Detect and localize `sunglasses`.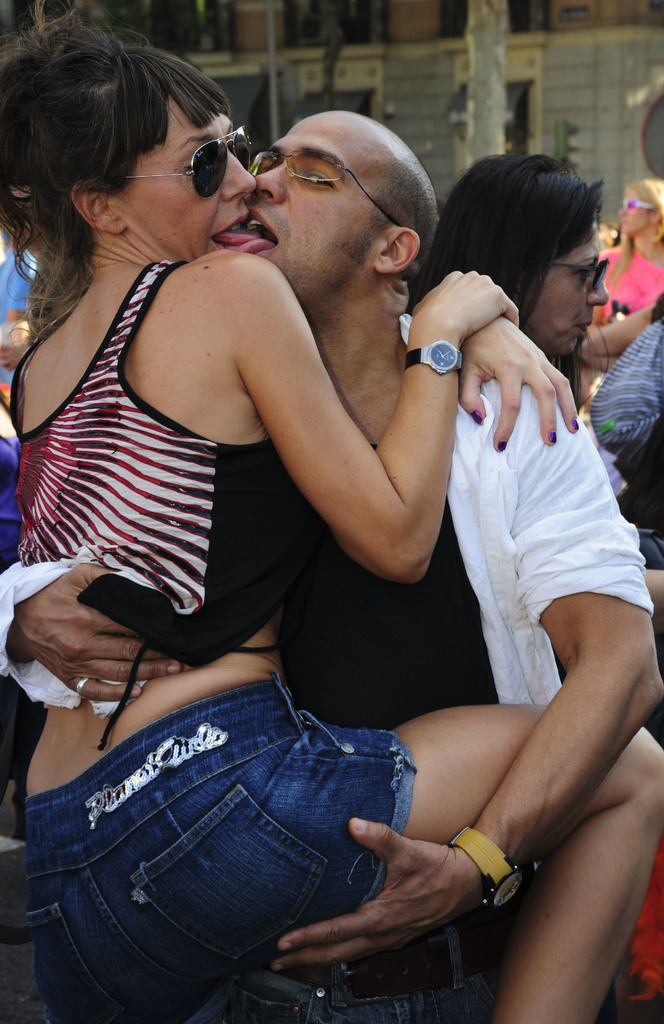
Localized at <bbox>622, 199, 658, 214</bbox>.
